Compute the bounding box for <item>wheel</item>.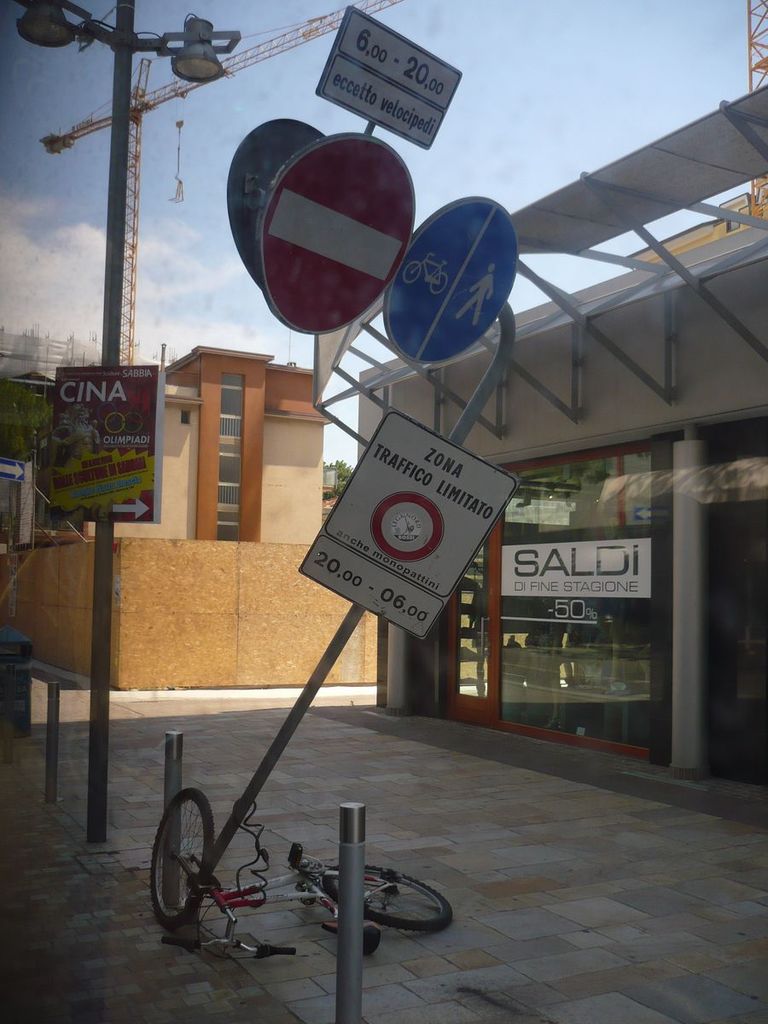
(left=154, top=795, right=223, bottom=934).
